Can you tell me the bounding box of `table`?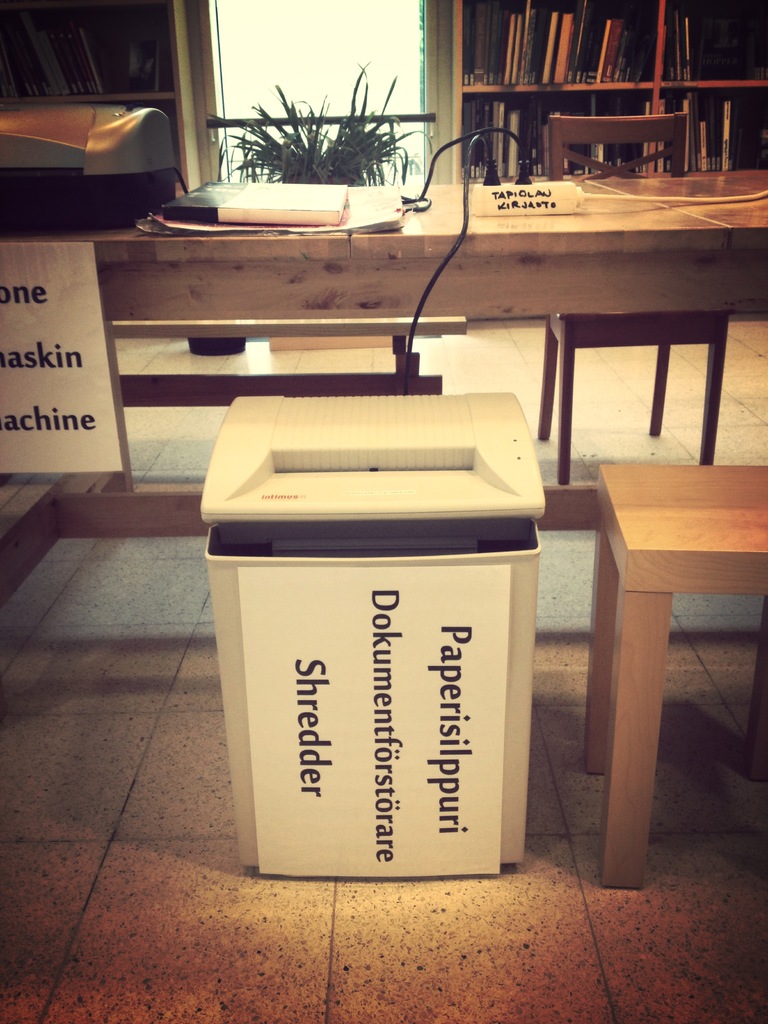
[612, 450, 767, 962].
